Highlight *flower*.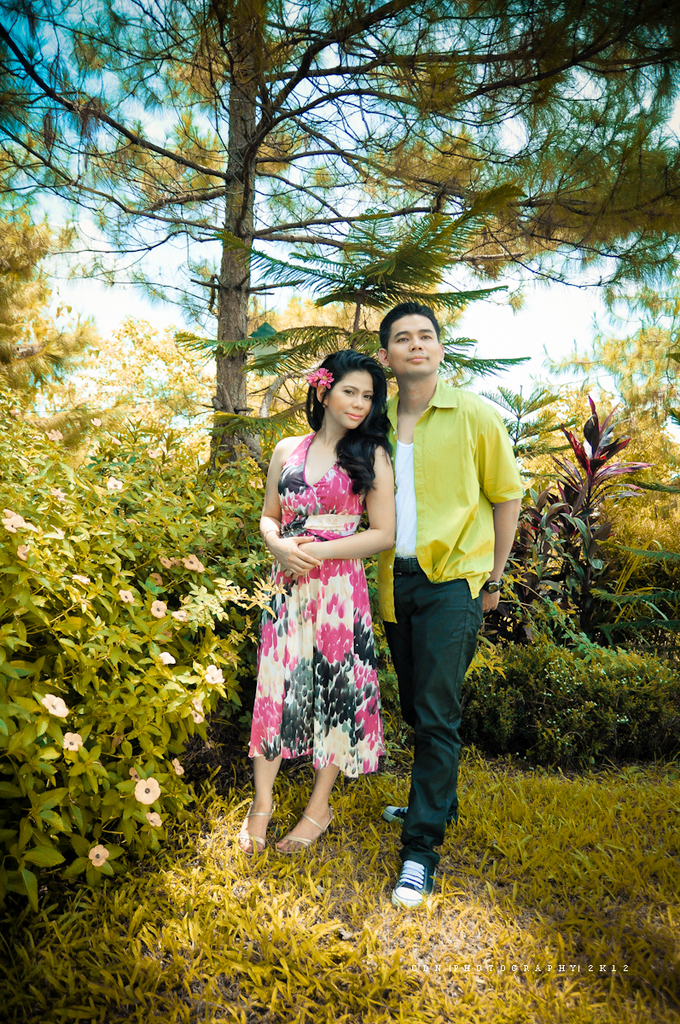
Highlighted region: (198,445,206,463).
